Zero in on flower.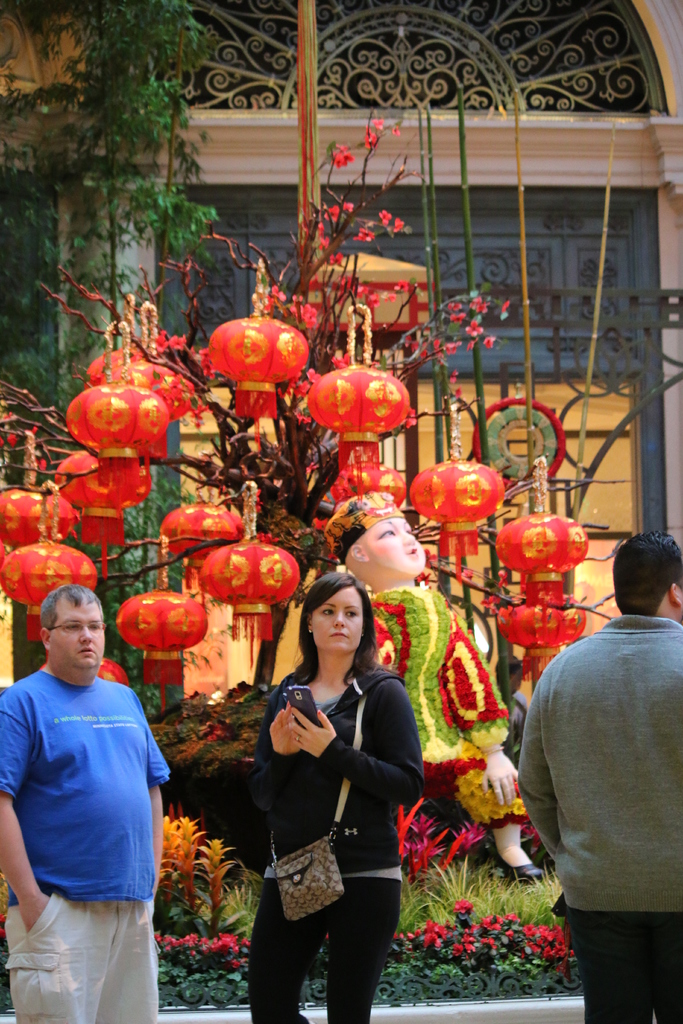
Zeroed in: 393/278/411/291.
